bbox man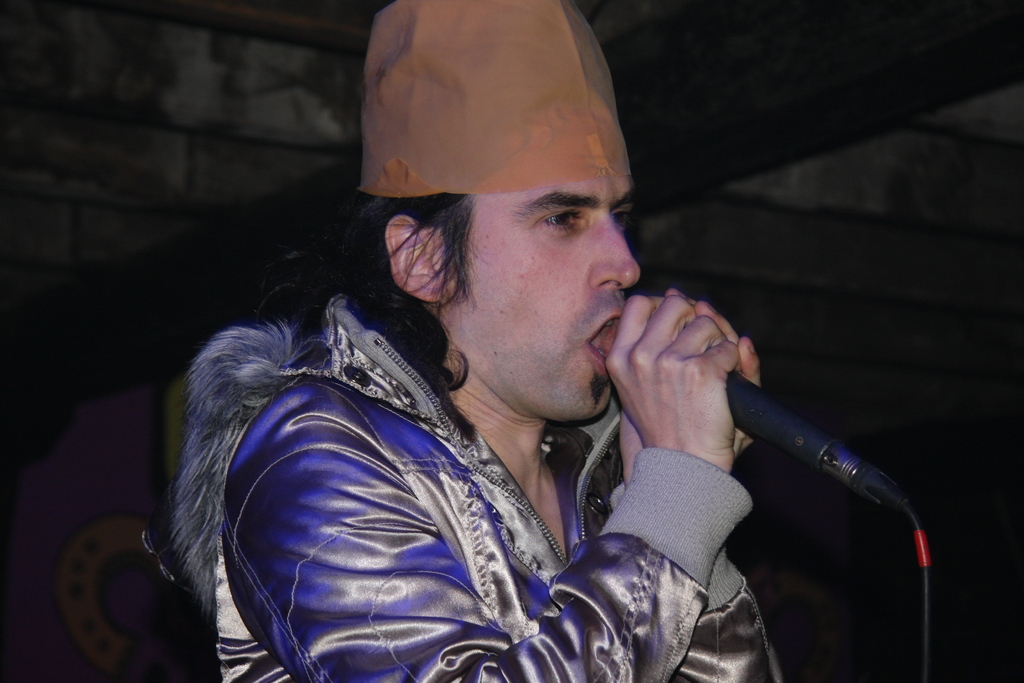
crop(140, 0, 787, 682)
